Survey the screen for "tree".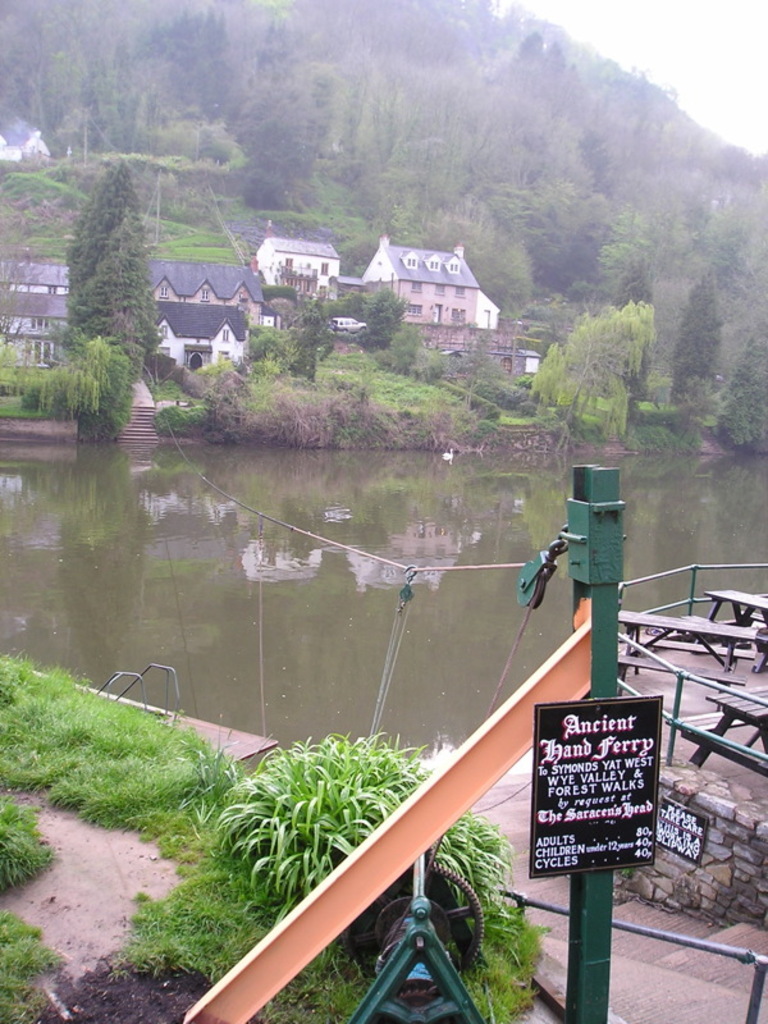
Survey found: 59:166:160:394.
